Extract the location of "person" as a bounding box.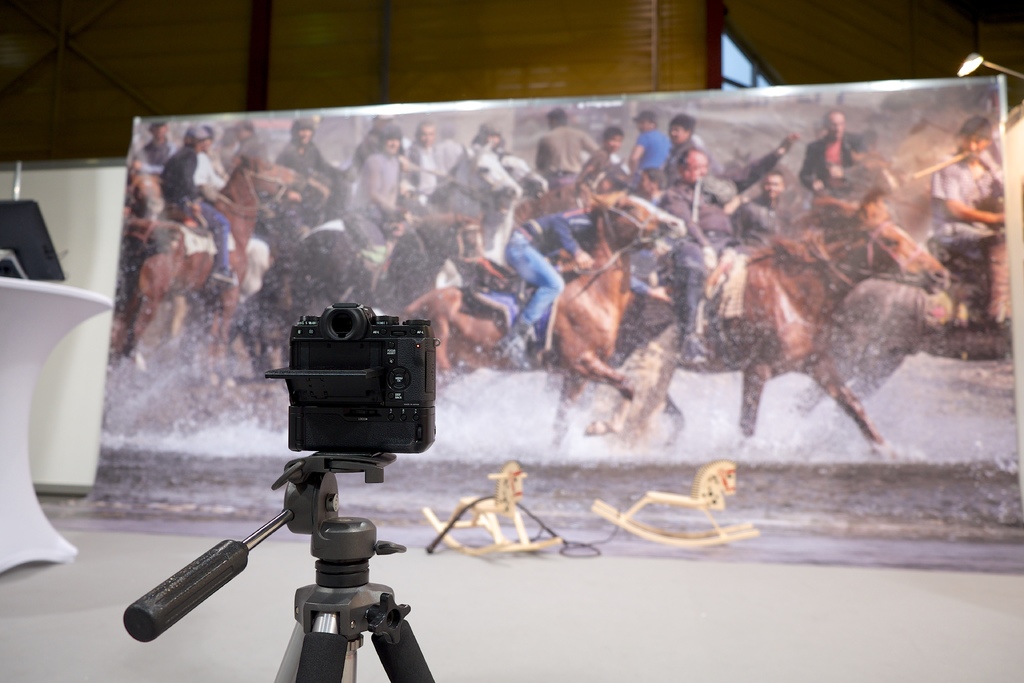
region(657, 139, 802, 368).
